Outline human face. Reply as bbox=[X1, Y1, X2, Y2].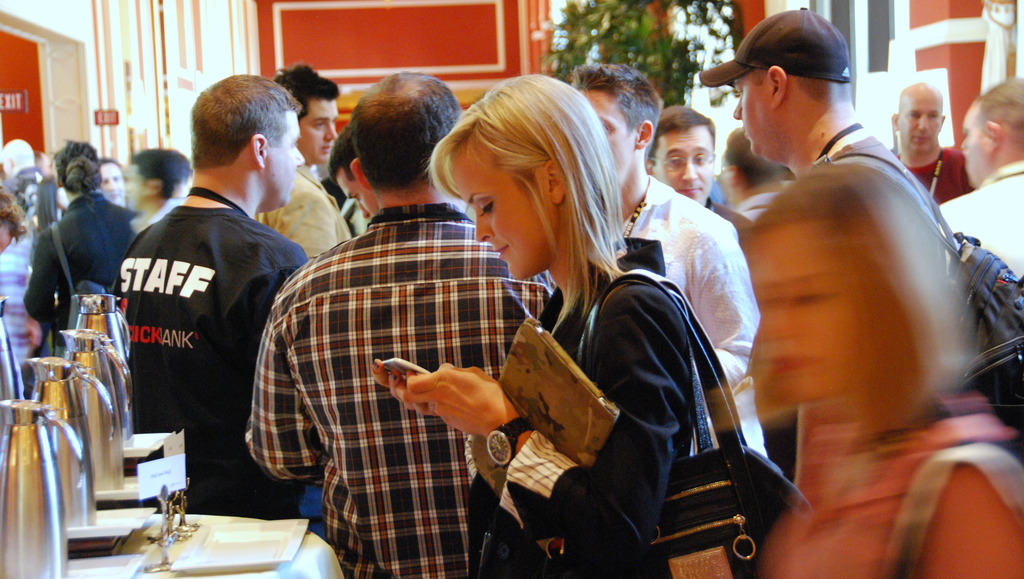
bbox=[448, 148, 550, 282].
